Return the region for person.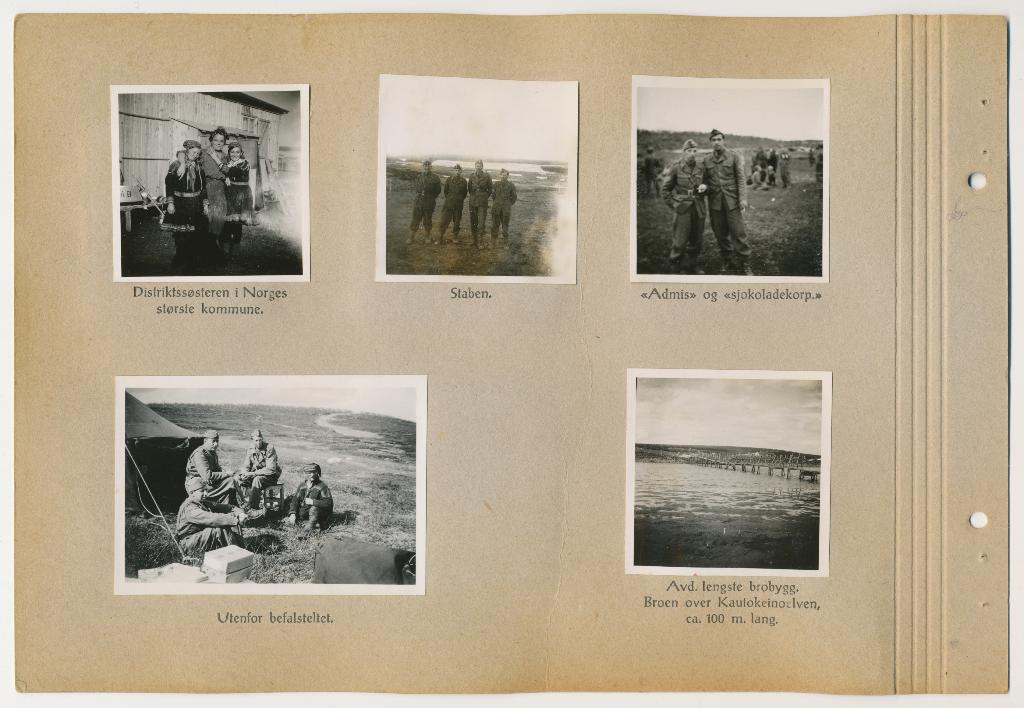
(282, 460, 335, 533).
